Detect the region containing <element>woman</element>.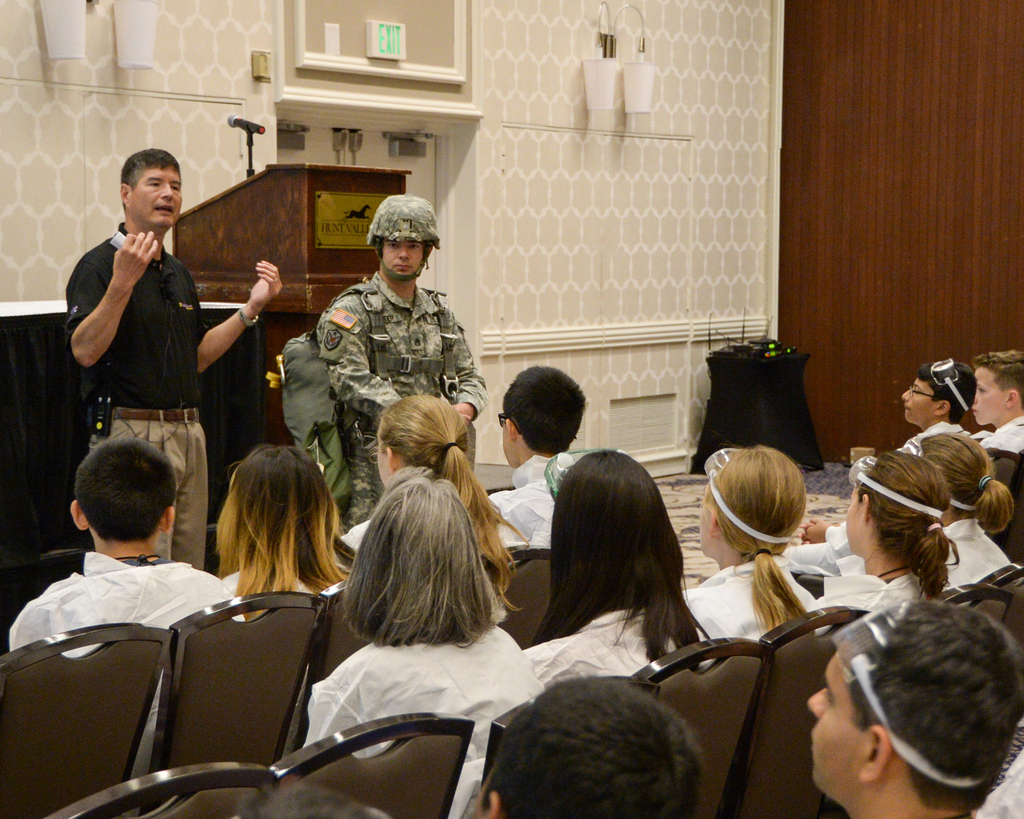
<region>686, 446, 829, 644</region>.
